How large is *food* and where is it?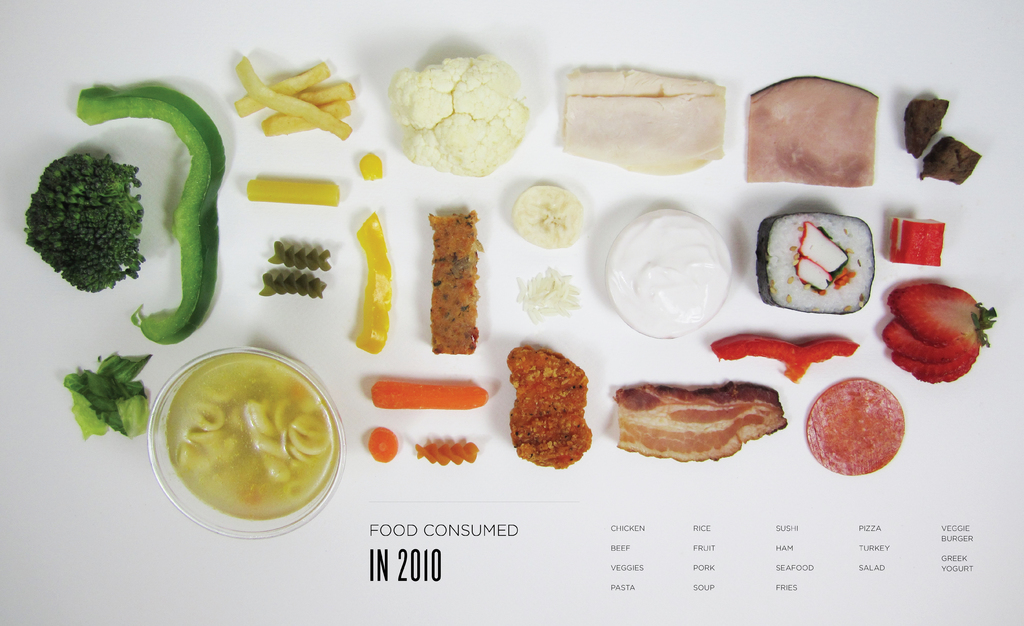
Bounding box: (755, 211, 875, 317).
